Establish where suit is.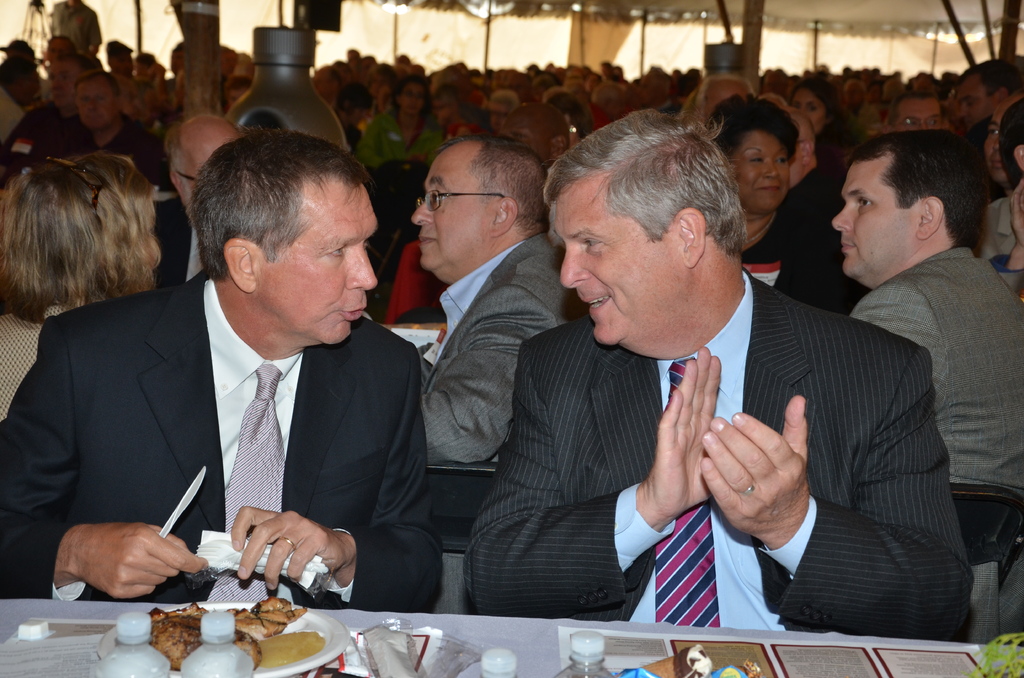
Established at Rect(156, 214, 204, 289).
